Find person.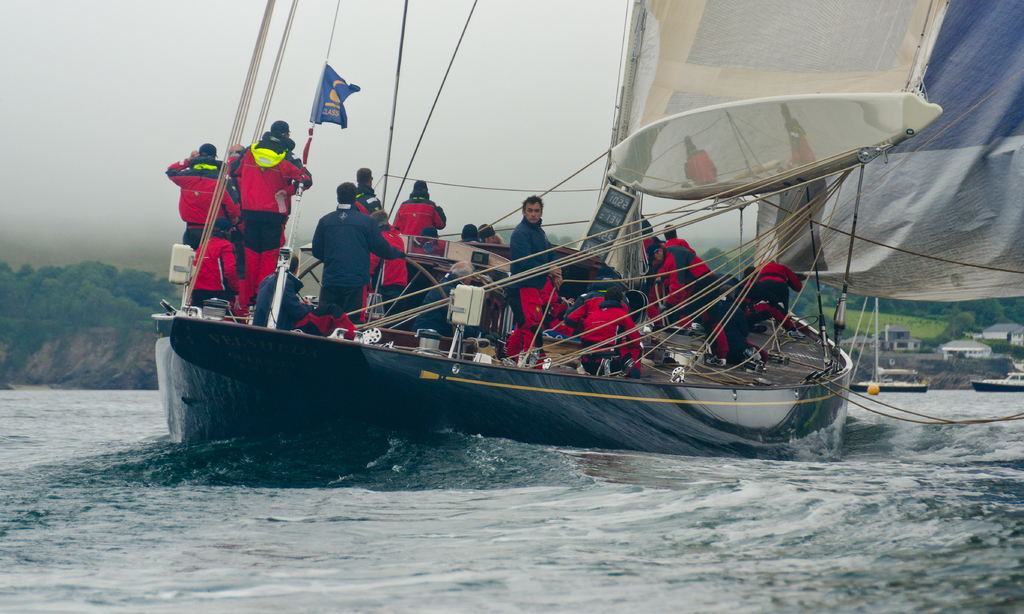
bbox(563, 285, 644, 378).
